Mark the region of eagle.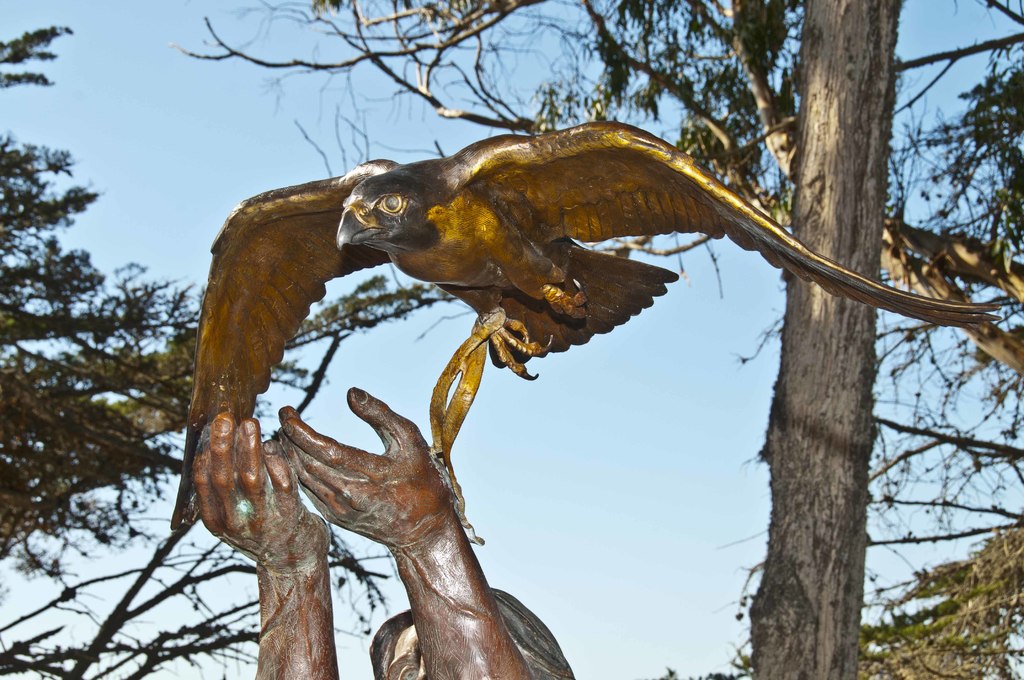
Region: bbox(170, 123, 1014, 530).
